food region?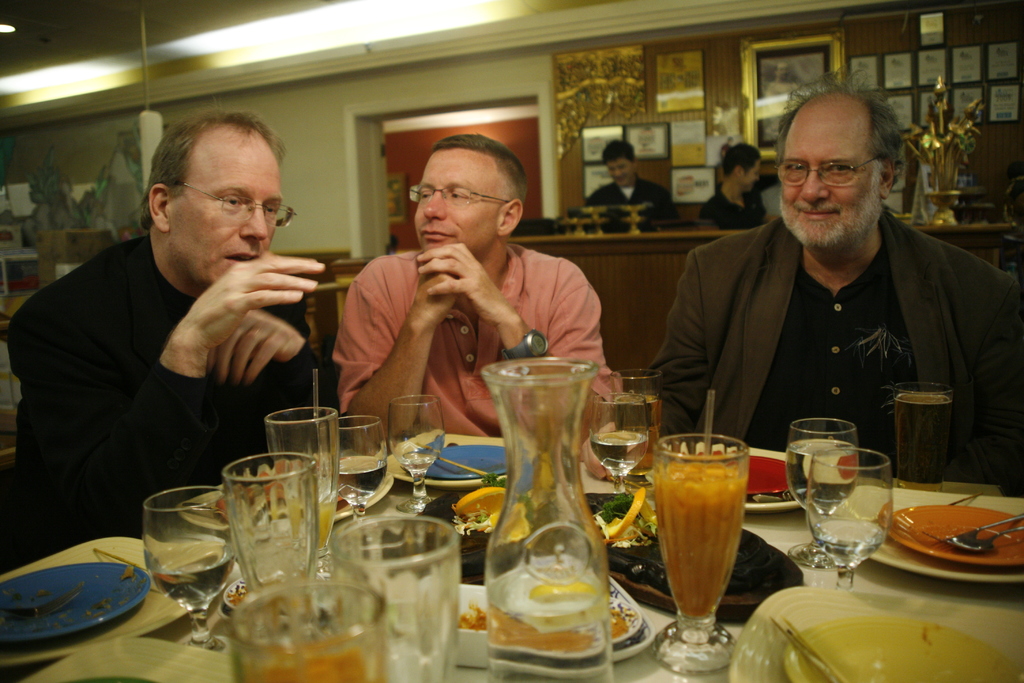
Rect(454, 604, 630, 654)
